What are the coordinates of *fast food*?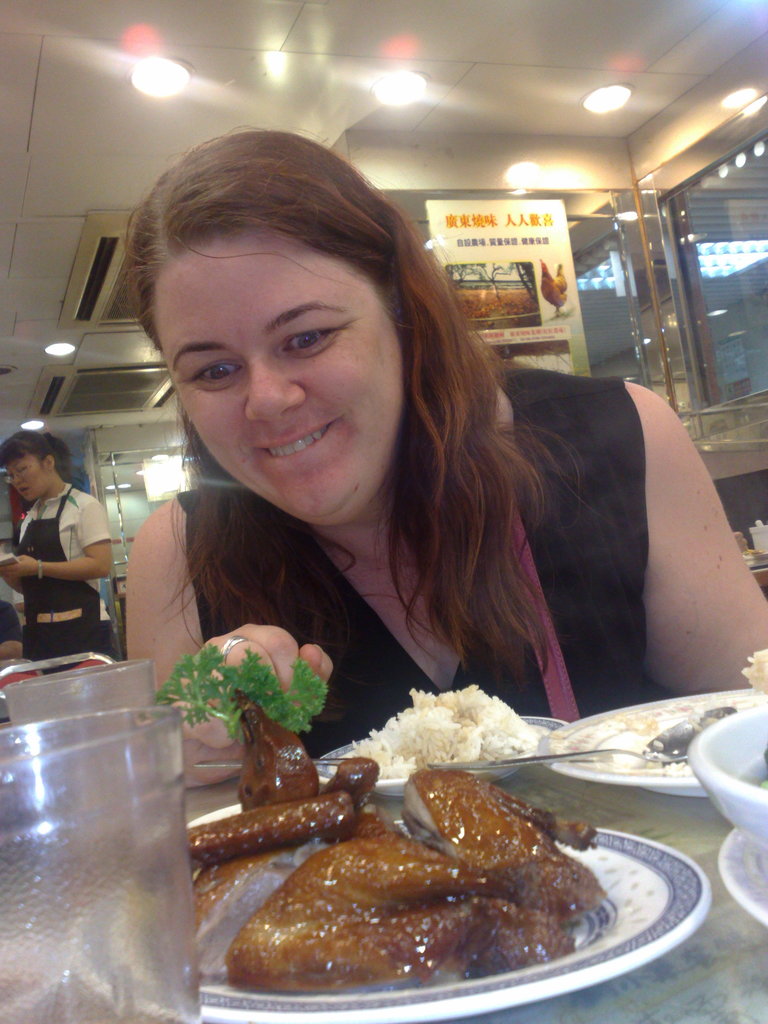
box=[733, 642, 767, 691].
